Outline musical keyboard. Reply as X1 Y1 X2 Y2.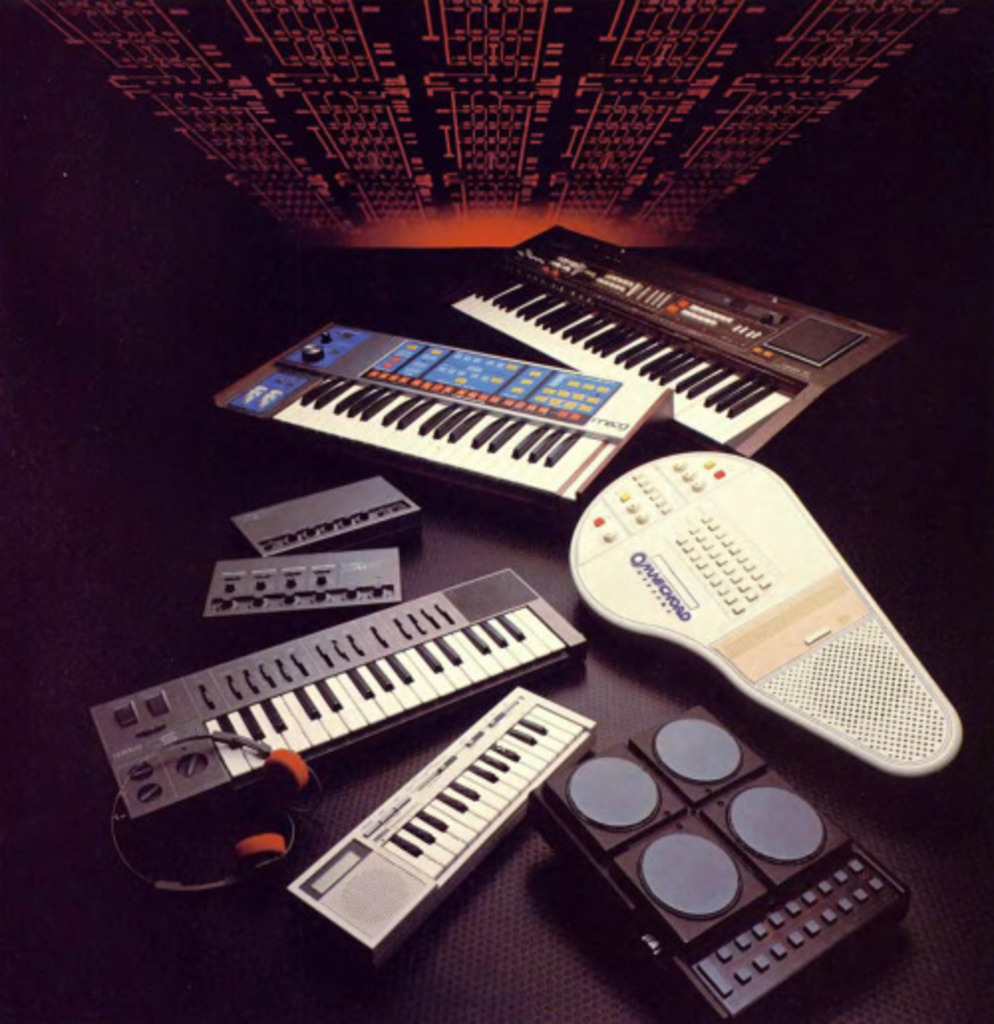
203 553 398 634.
